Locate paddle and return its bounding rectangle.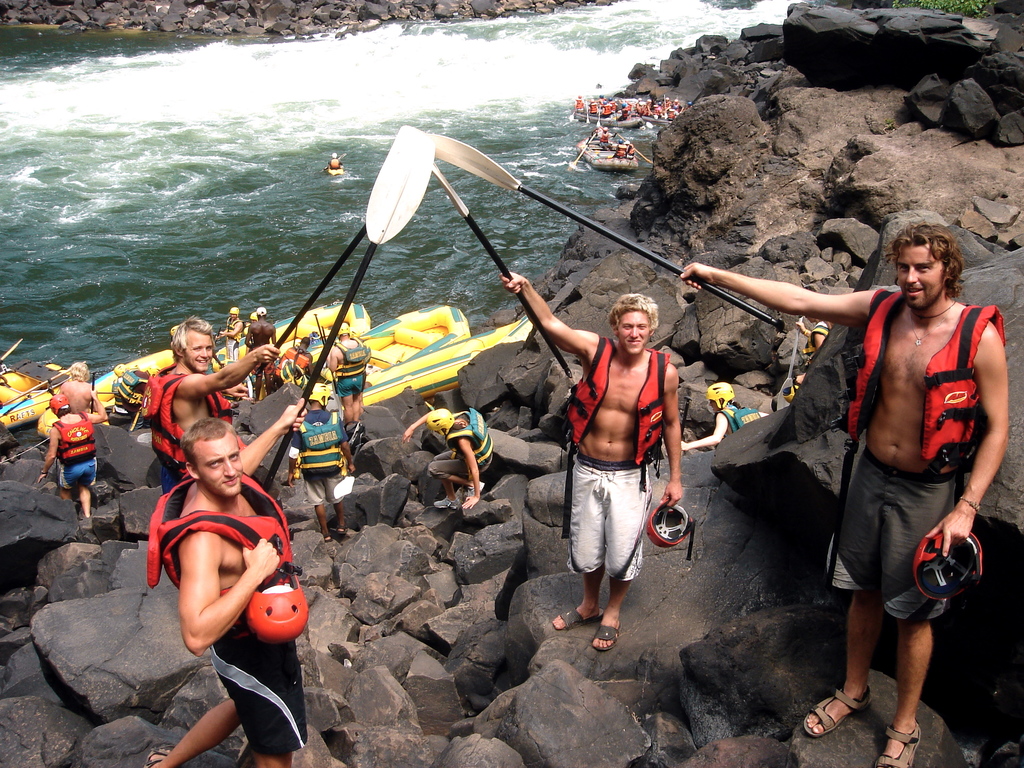
<region>596, 105, 604, 127</region>.
